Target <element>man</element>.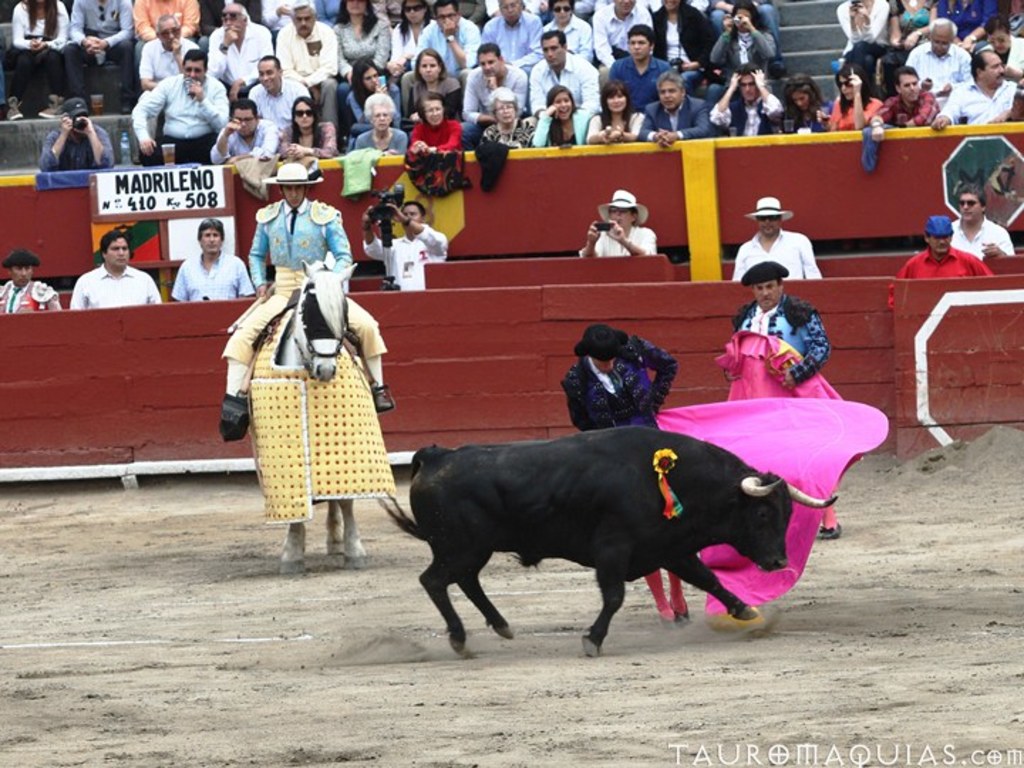
Target region: left=728, top=198, right=822, bottom=279.
